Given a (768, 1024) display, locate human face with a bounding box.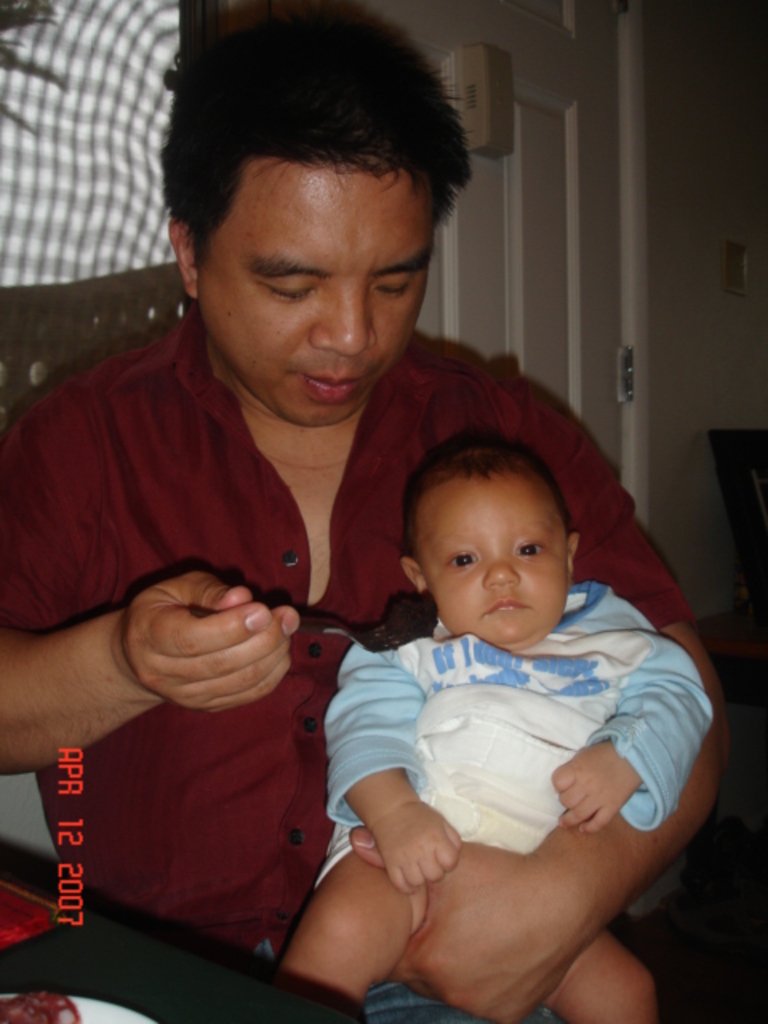
Located: Rect(198, 163, 434, 427).
